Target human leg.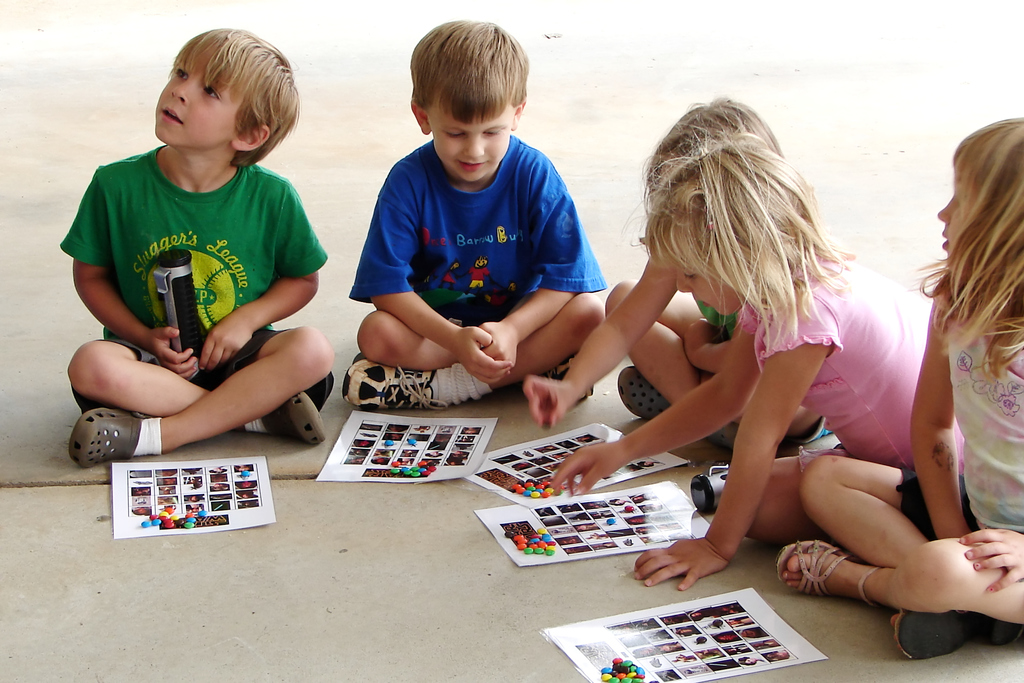
Target region: box(618, 369, 820, 451).
